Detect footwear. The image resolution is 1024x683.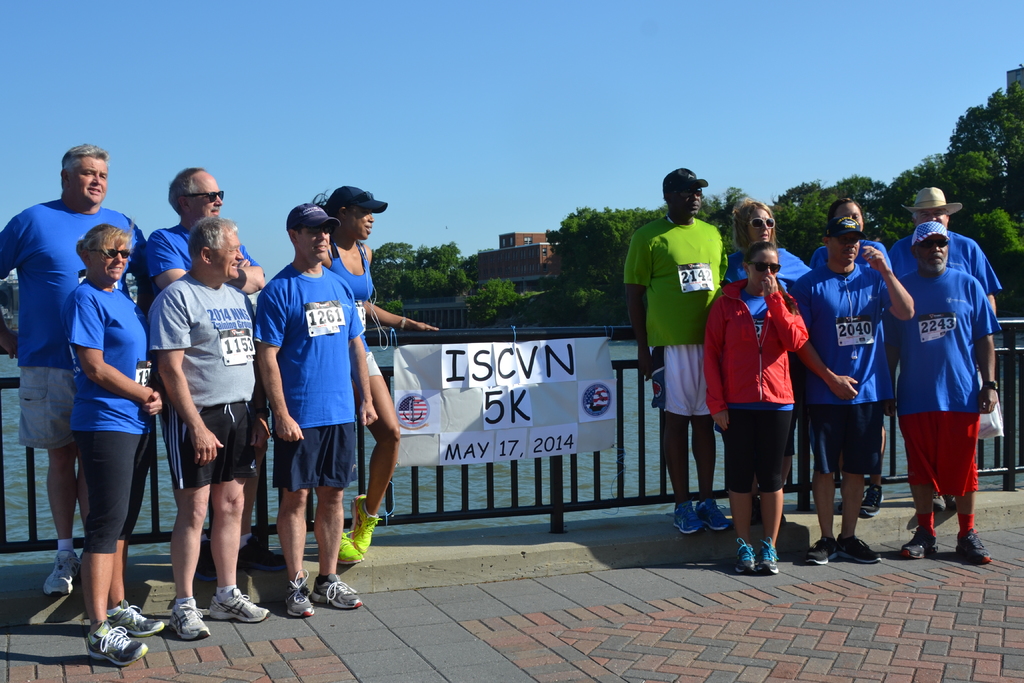
(left=731, top=538, right=756, bottom=573).
